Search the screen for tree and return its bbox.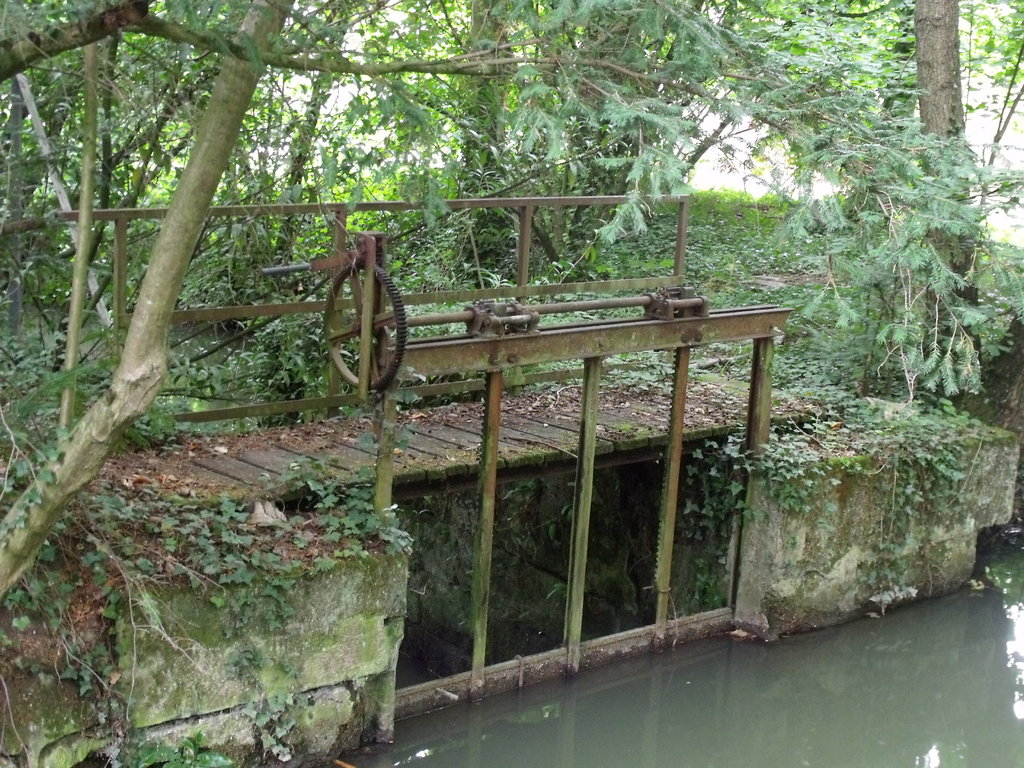
Found: pyautogui.locateOnScreen(495, 0, 1023, 354).
